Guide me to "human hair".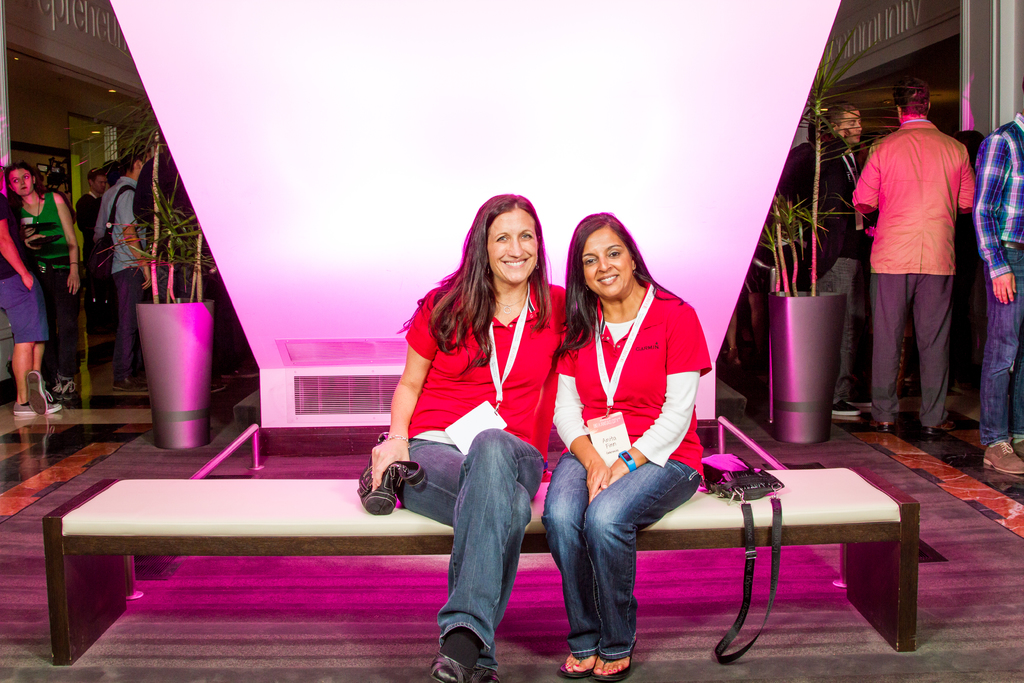
Guidance: select_region(5, 163, 36, 173).
